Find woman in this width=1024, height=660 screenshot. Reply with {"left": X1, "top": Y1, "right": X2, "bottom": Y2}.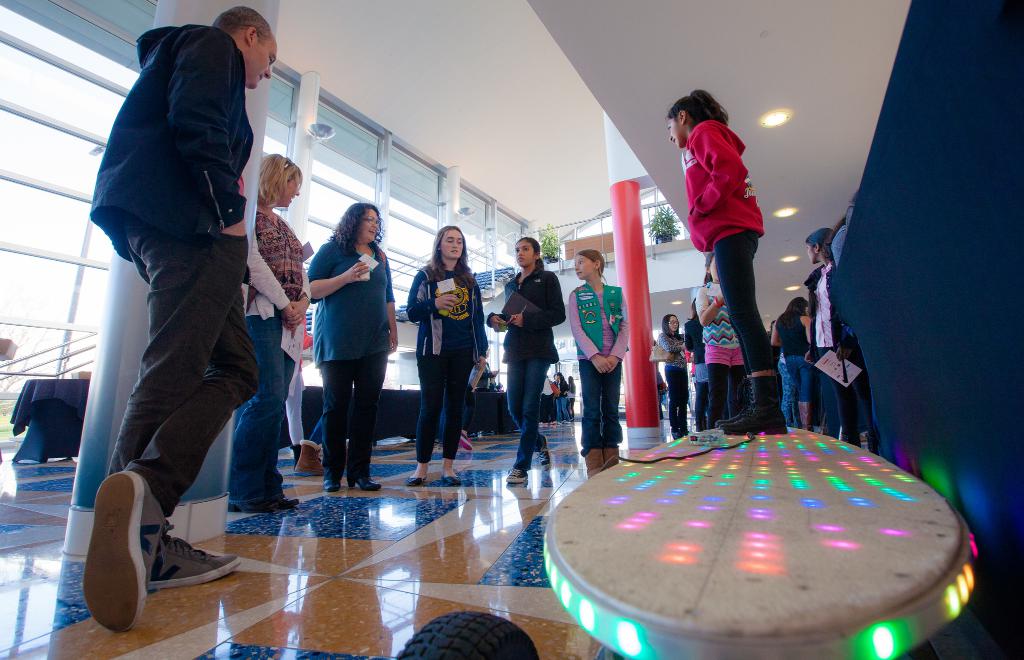
{"left": 658, "top": 317, "right": 691, "bottom": 440}.
